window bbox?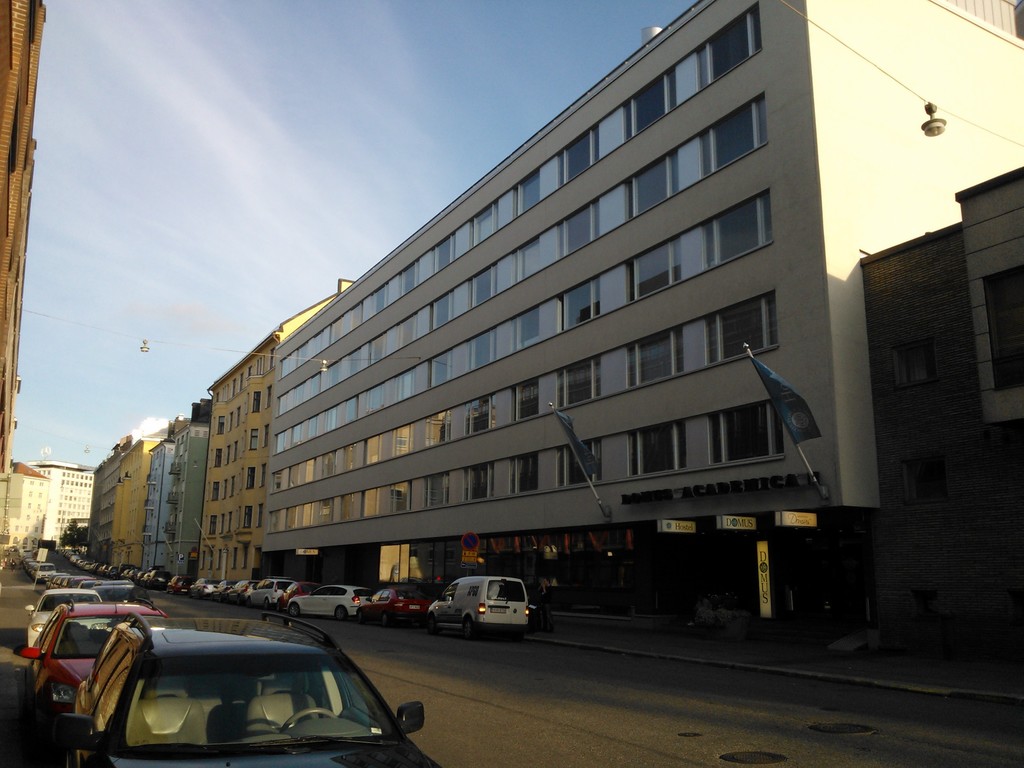
<region>371, 333, 387, 367</region>
